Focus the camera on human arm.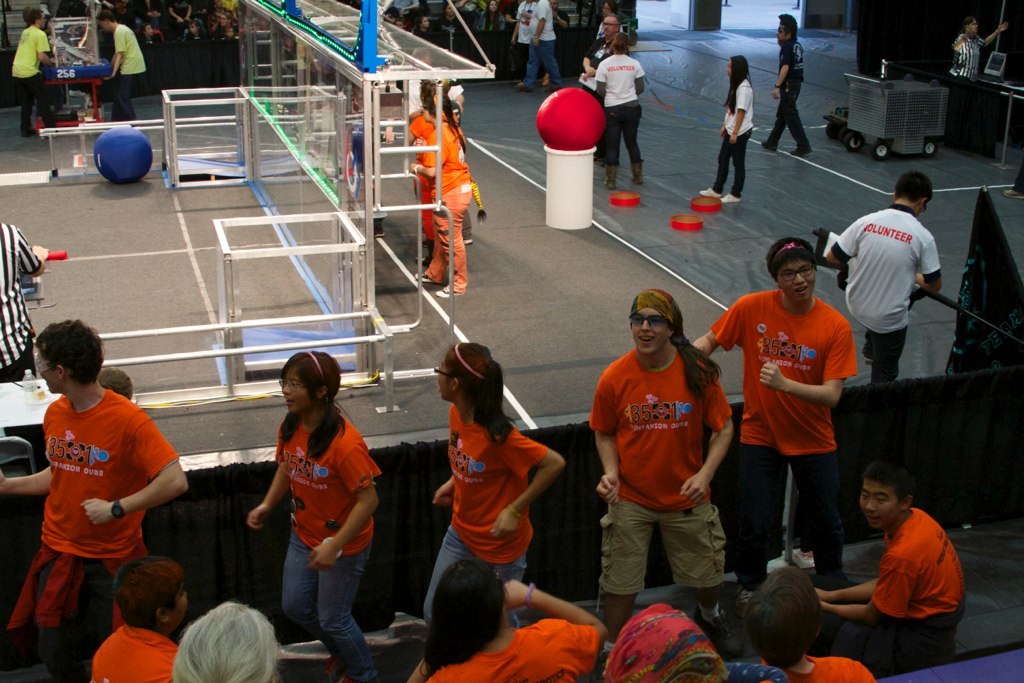
Focus region: <region>817, 556, 915, 622</region>.
